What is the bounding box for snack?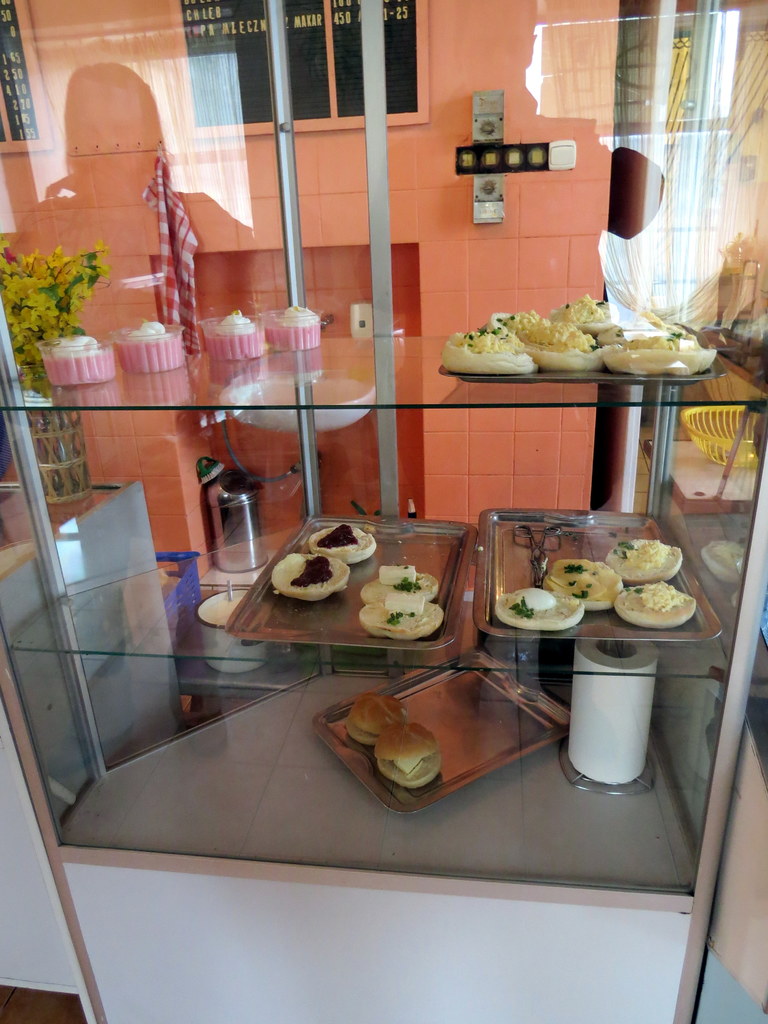
detection(496, 589, 584, 632).
